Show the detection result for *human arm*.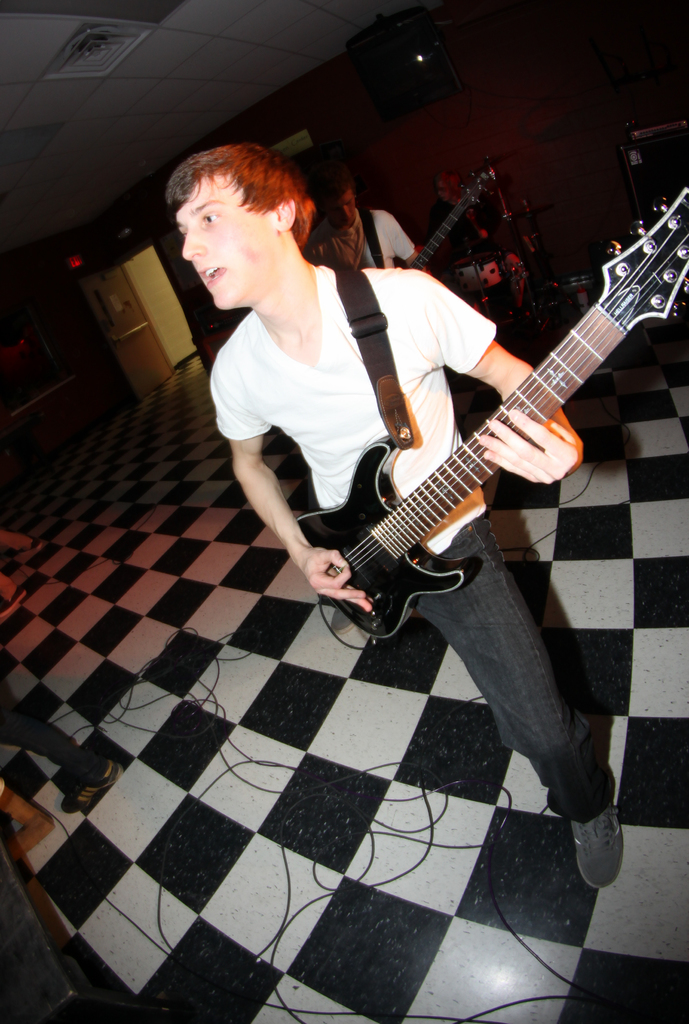
bbox(381, 200, 432, 278).
